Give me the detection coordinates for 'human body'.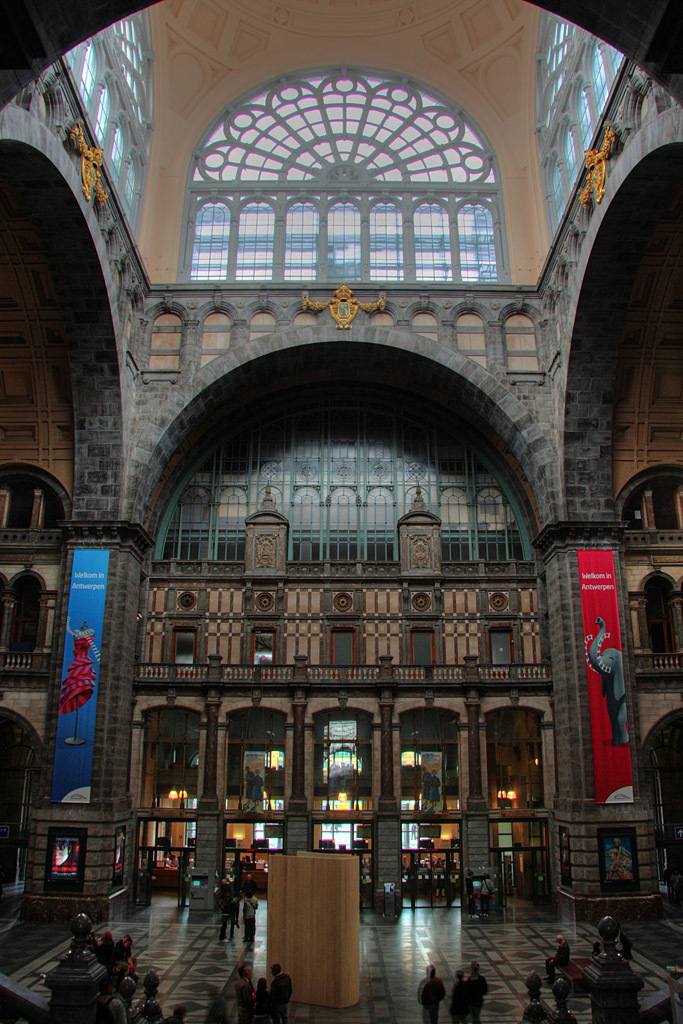
<box>241,893,259,942</box>.
